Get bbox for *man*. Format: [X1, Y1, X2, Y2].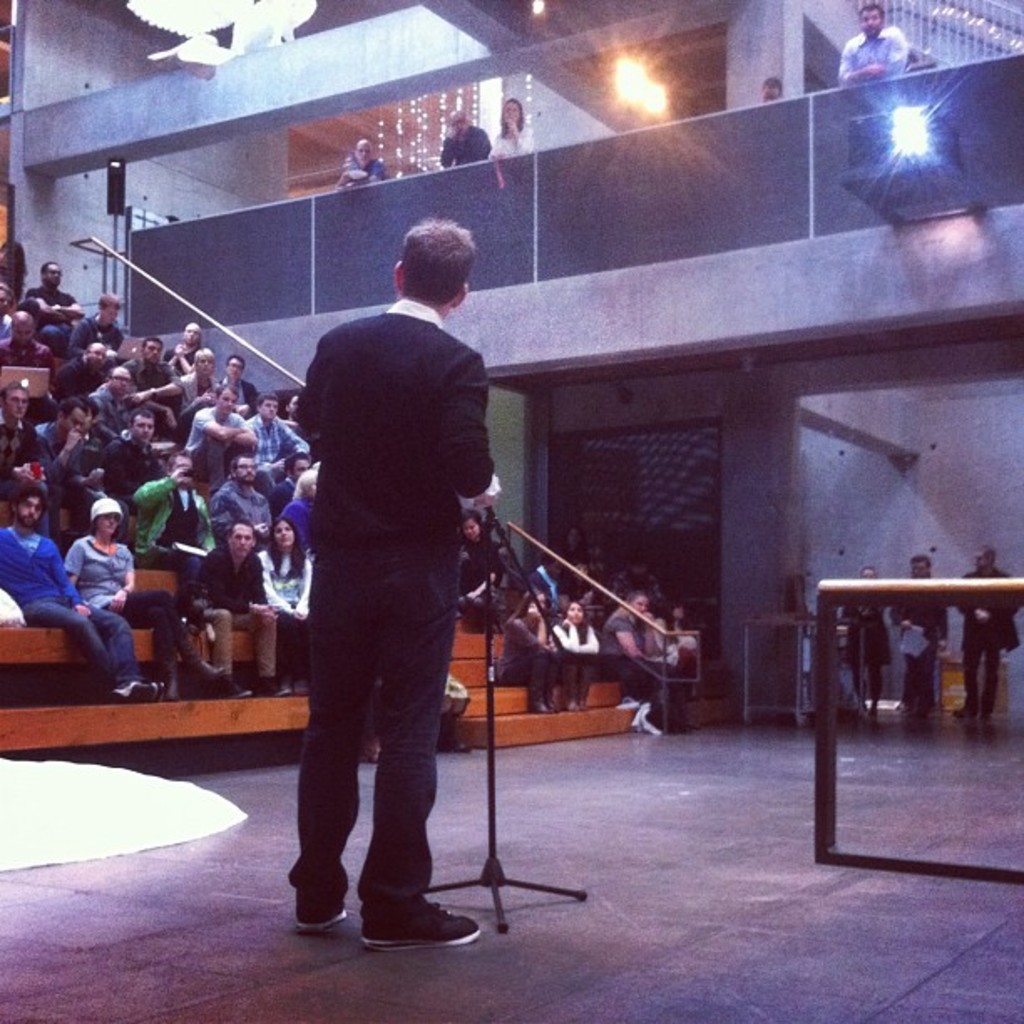
[830, 0, 909, 82].
